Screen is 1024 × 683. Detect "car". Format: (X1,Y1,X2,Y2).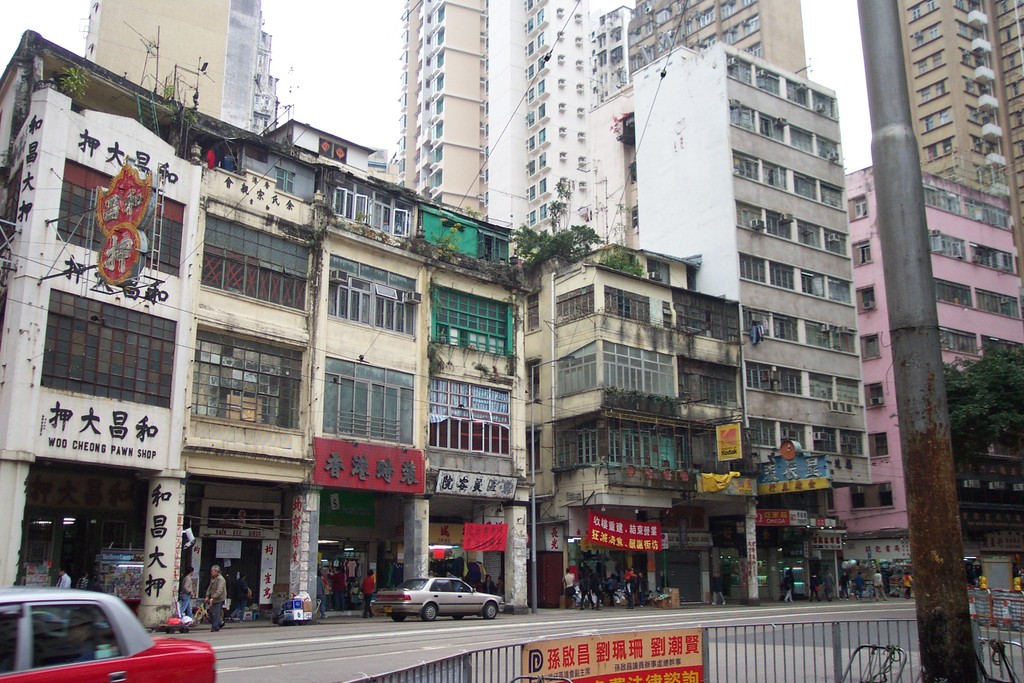
(374,586,501,632).
